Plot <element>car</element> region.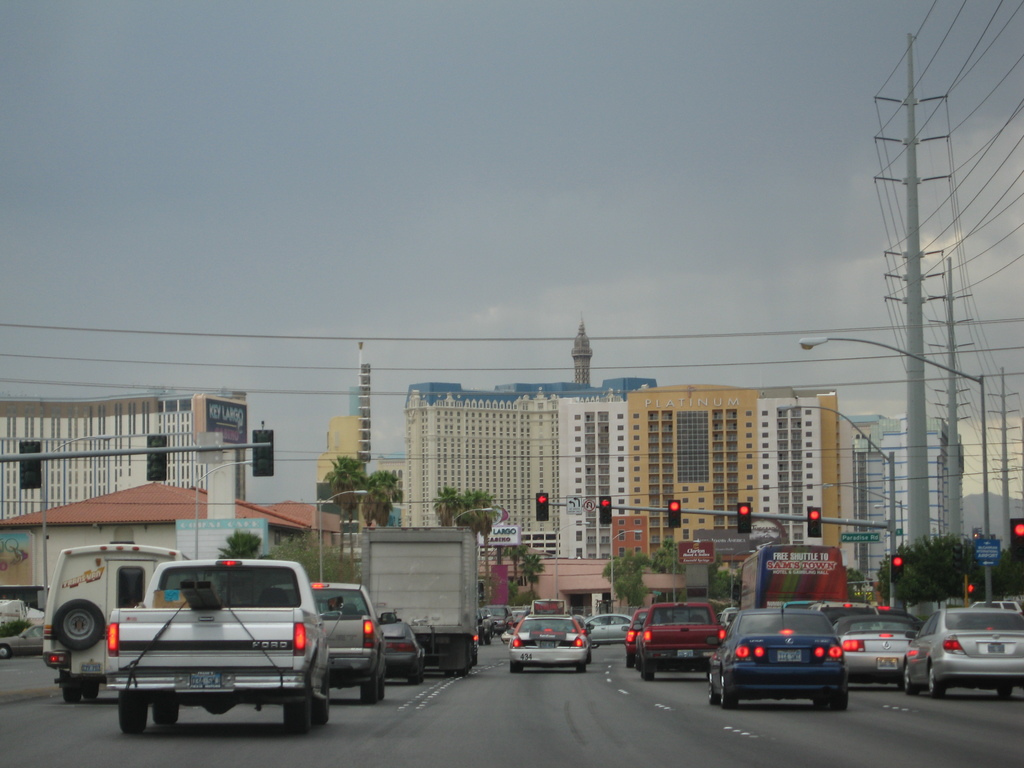
Plotted at crop(623, 606, 650, 667).
